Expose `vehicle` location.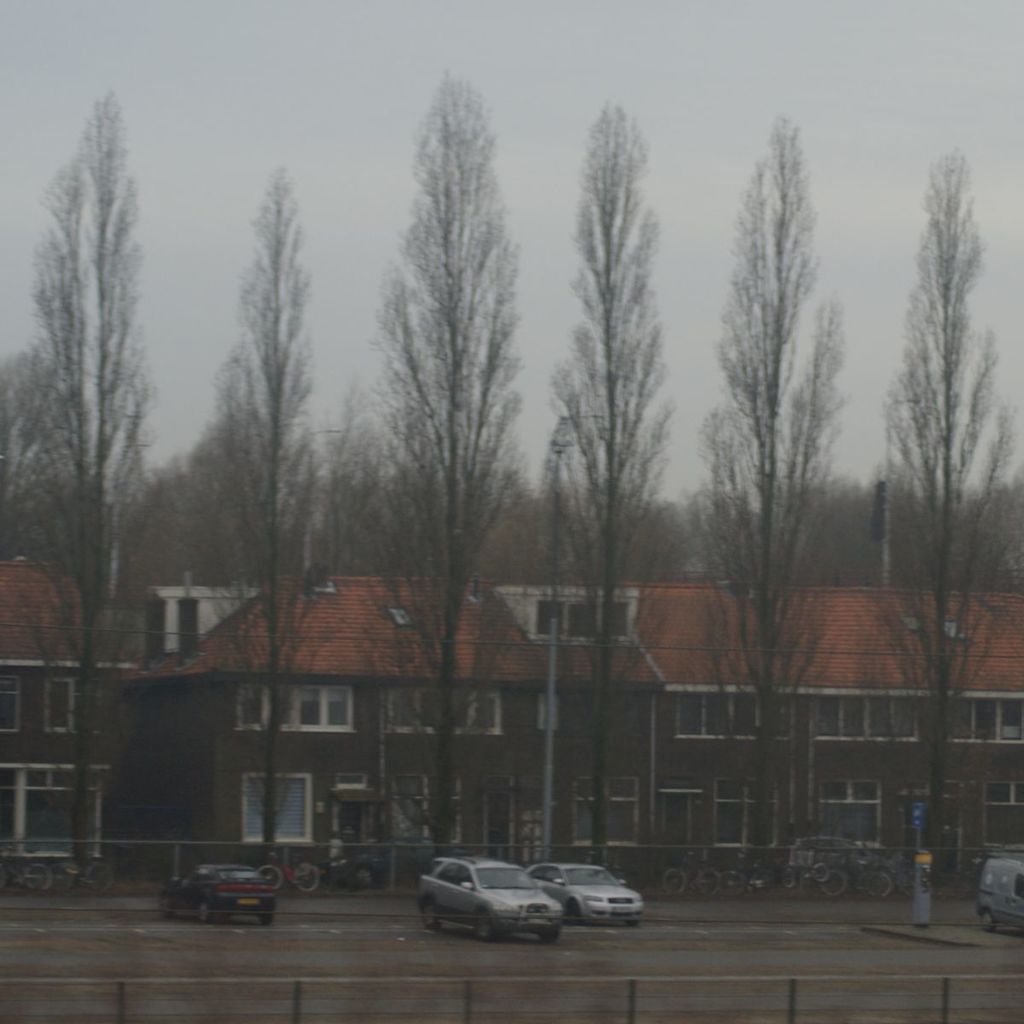
Exposed at [left=530, top=861, right=648, bottom=923].
